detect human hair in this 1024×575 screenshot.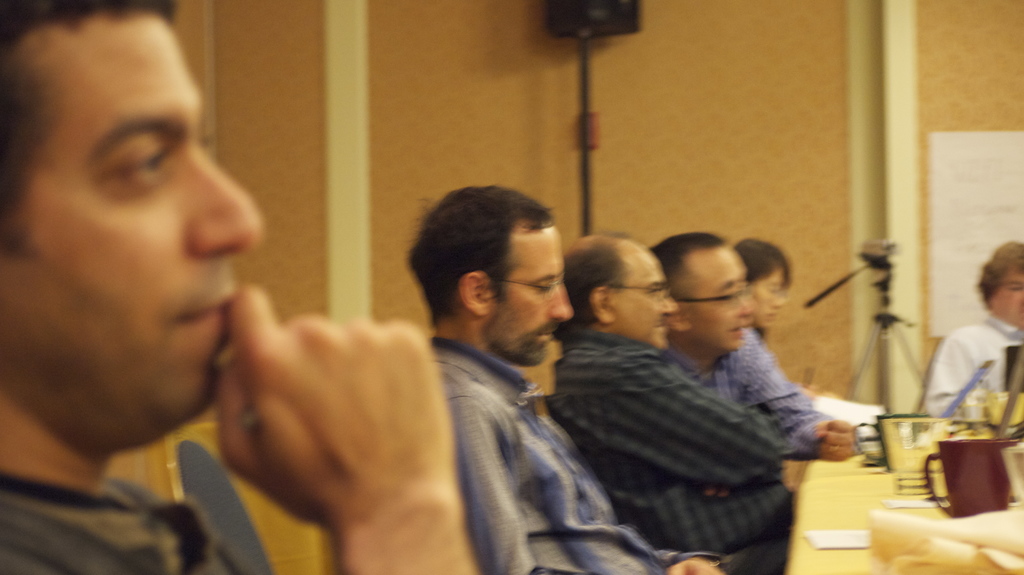
Detection: pyautogui.locateOnScreen(977, 240, 1023, 311).
